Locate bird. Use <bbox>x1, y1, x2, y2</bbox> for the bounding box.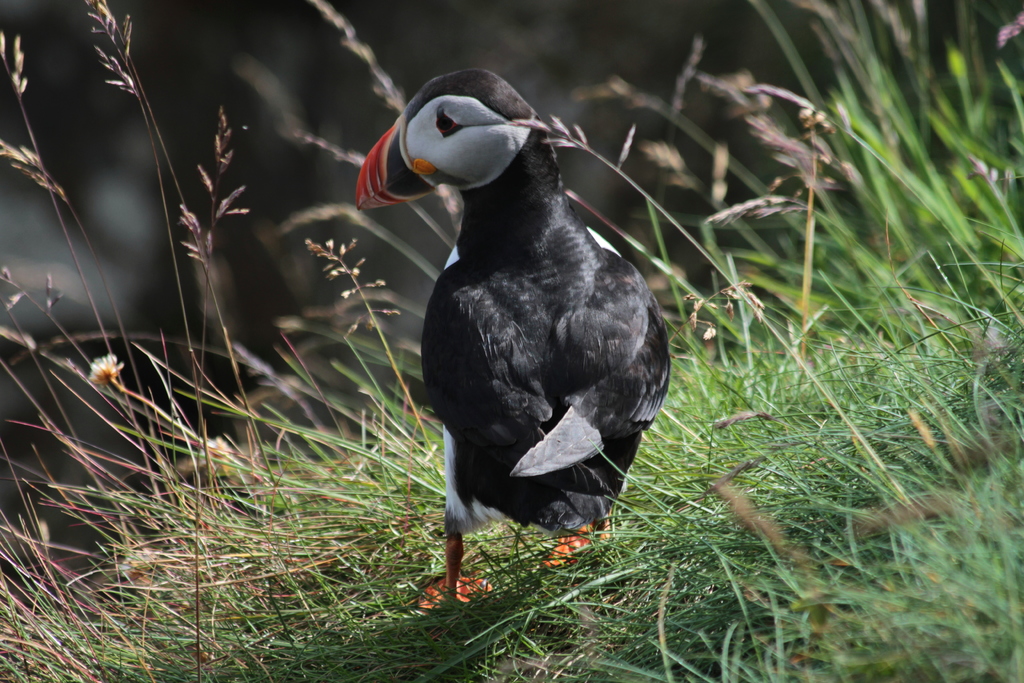
<bbox>352, 65, 673, 609</bbox>.
